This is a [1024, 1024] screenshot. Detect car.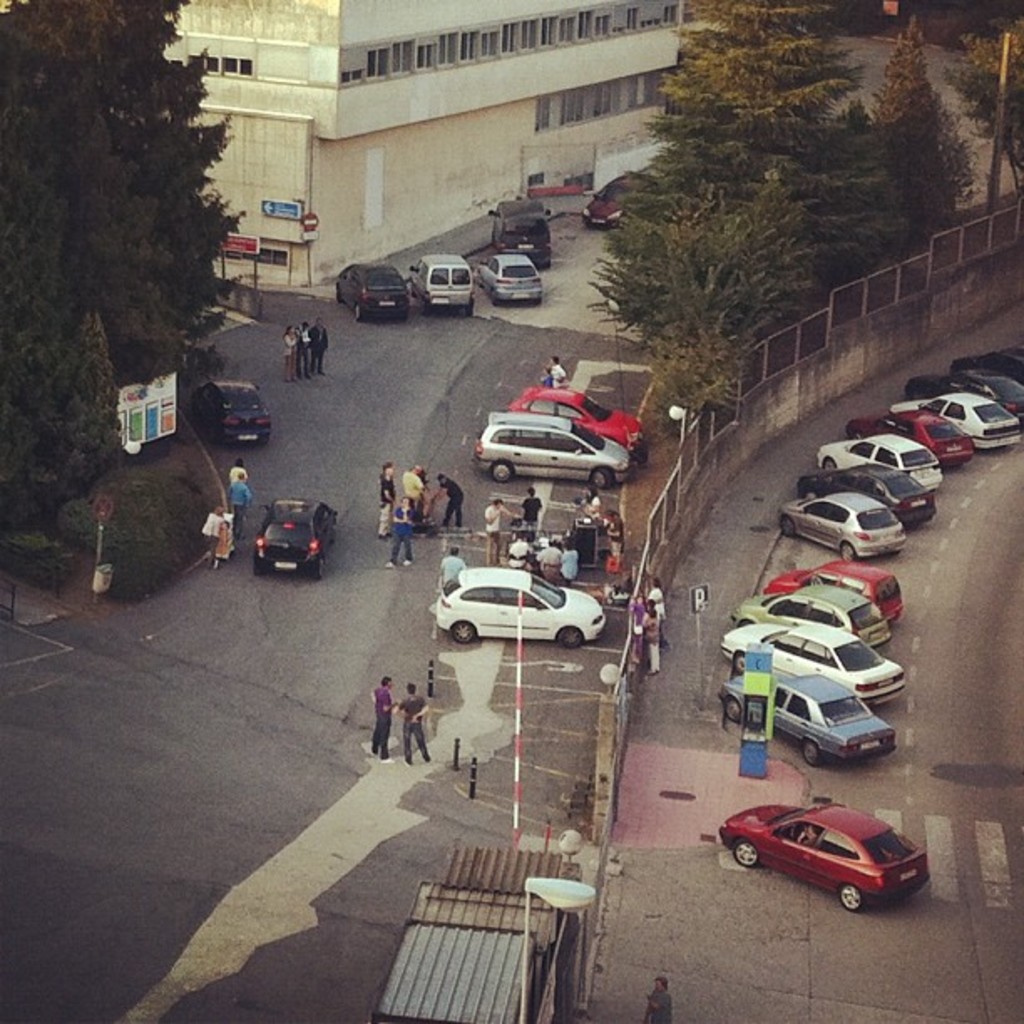
crop(581, 164, 654, 226).
